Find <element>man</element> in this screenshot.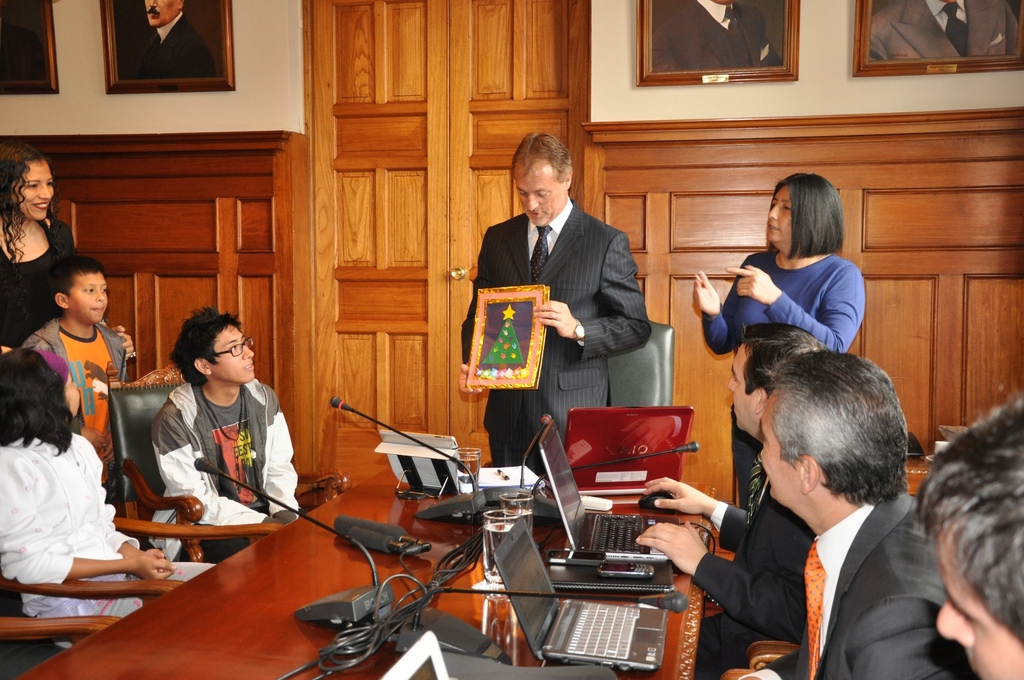
The bounding box for <element>man</element> is detection(635, 317, 829, 676).
